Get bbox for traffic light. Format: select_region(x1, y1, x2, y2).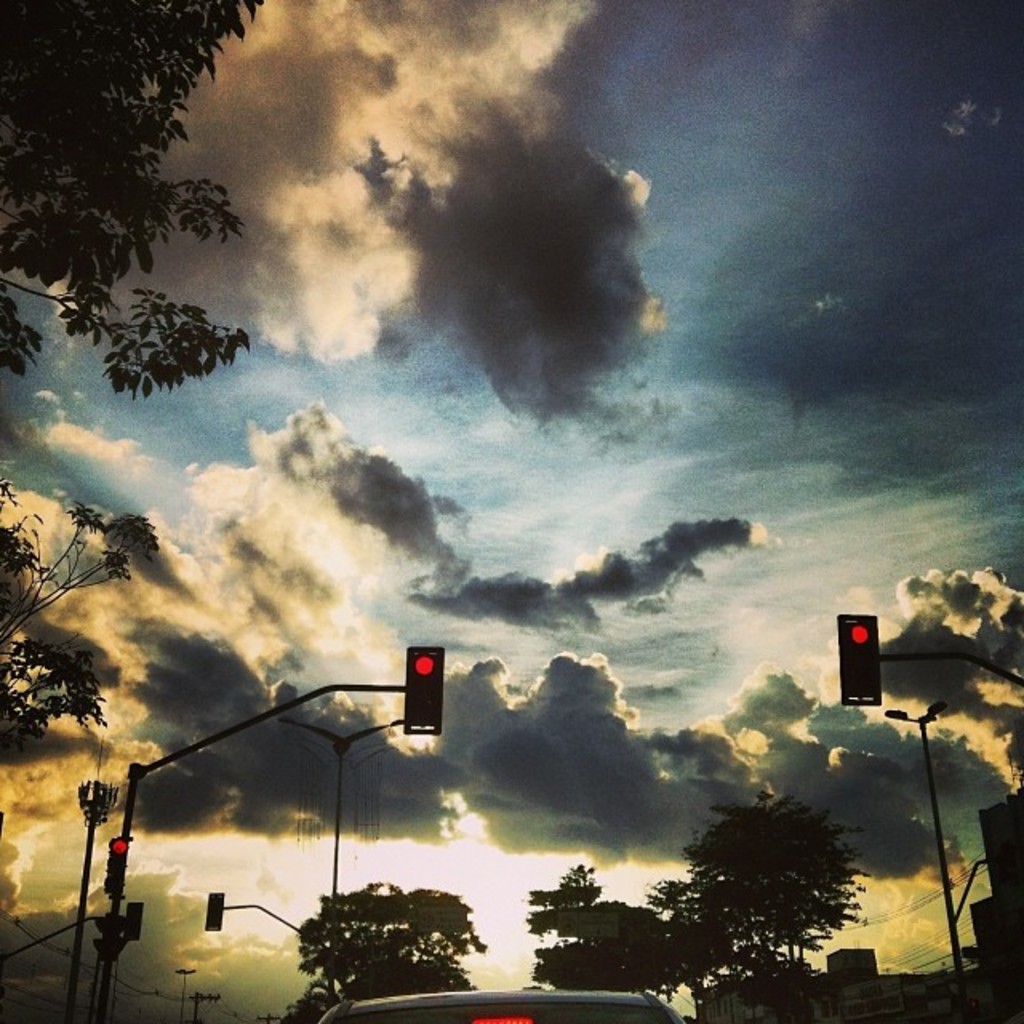
select_region(106, 837, 130, 894).
